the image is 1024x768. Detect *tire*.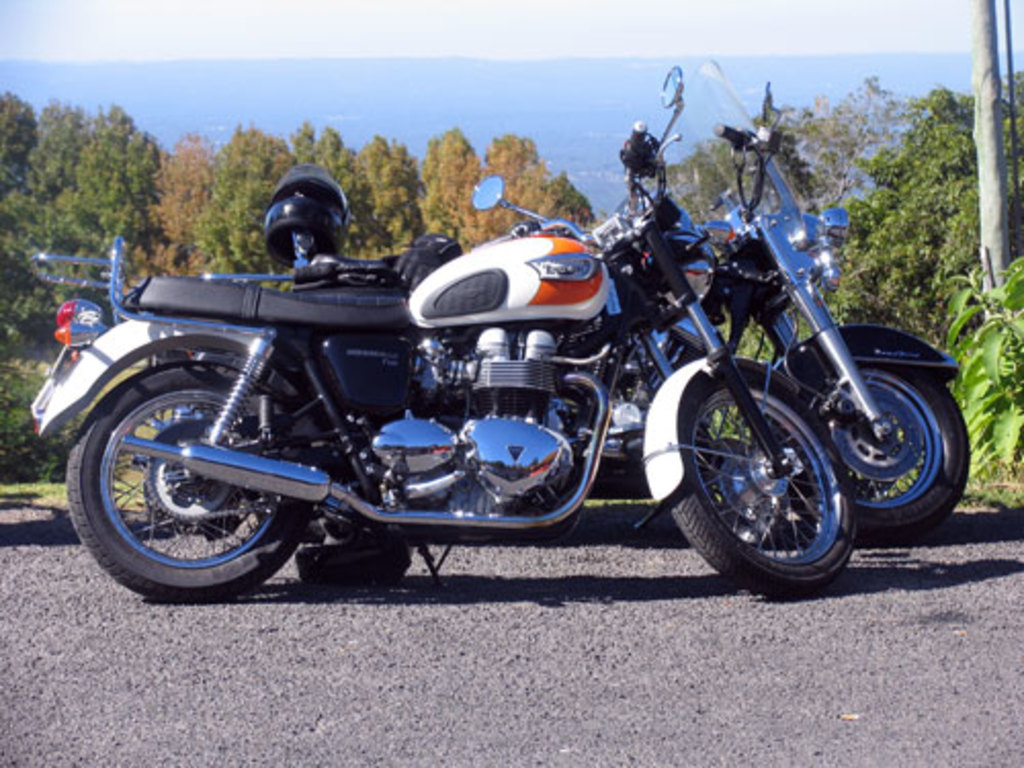
Detection: 690/367/864/584.
